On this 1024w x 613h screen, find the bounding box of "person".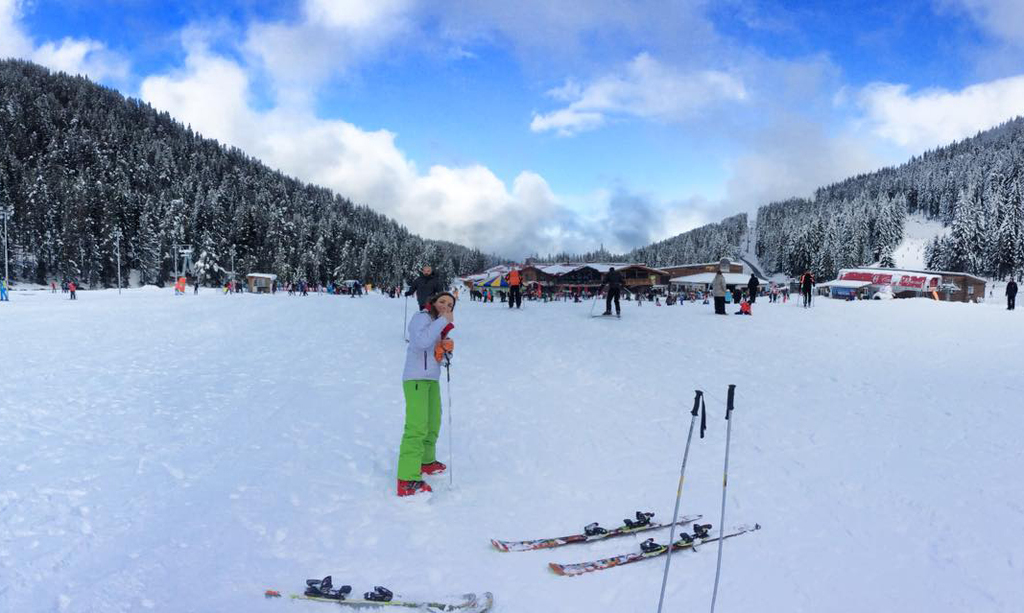
Bounding box: detection(799, 269, 814, 306).
